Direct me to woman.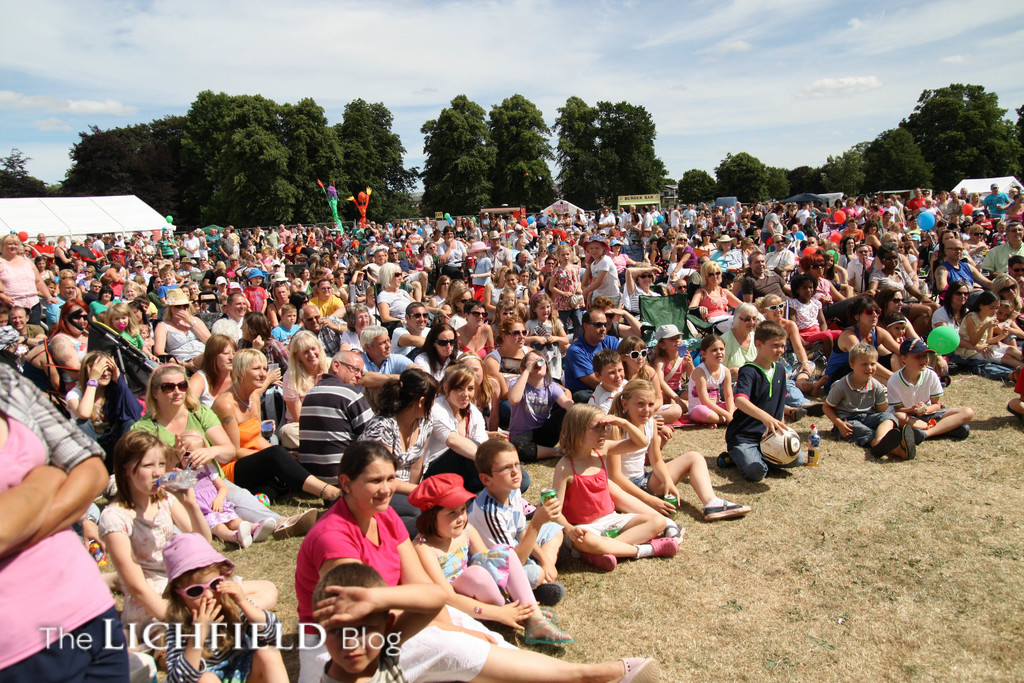
Direction: rect(931, 247, 981, 294).
